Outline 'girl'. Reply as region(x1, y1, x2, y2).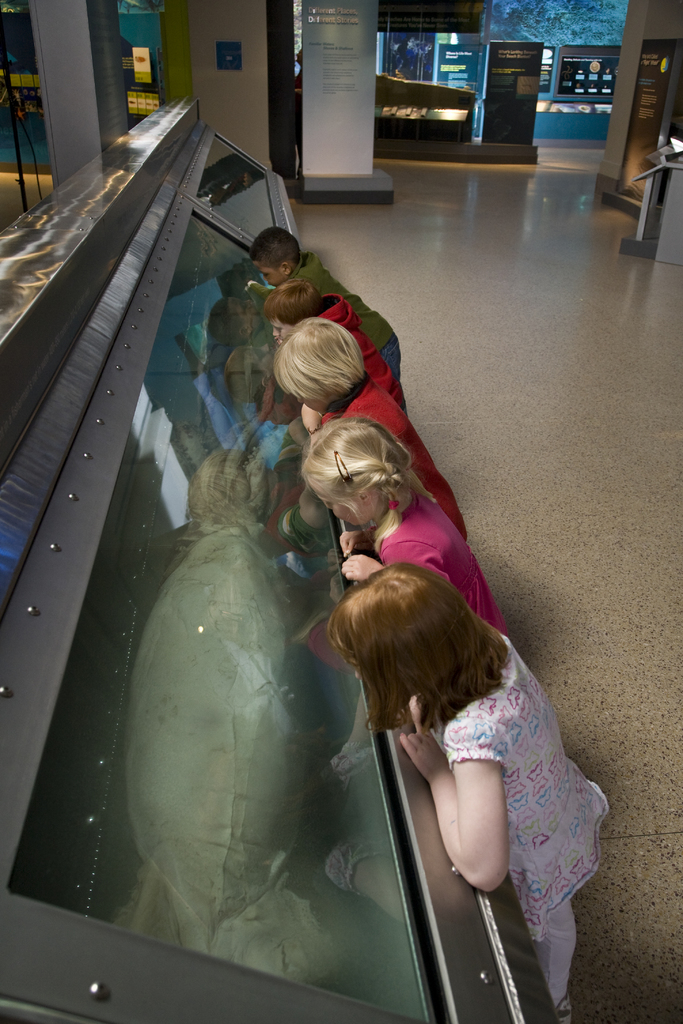
region(331, 555, 604, 1023).
